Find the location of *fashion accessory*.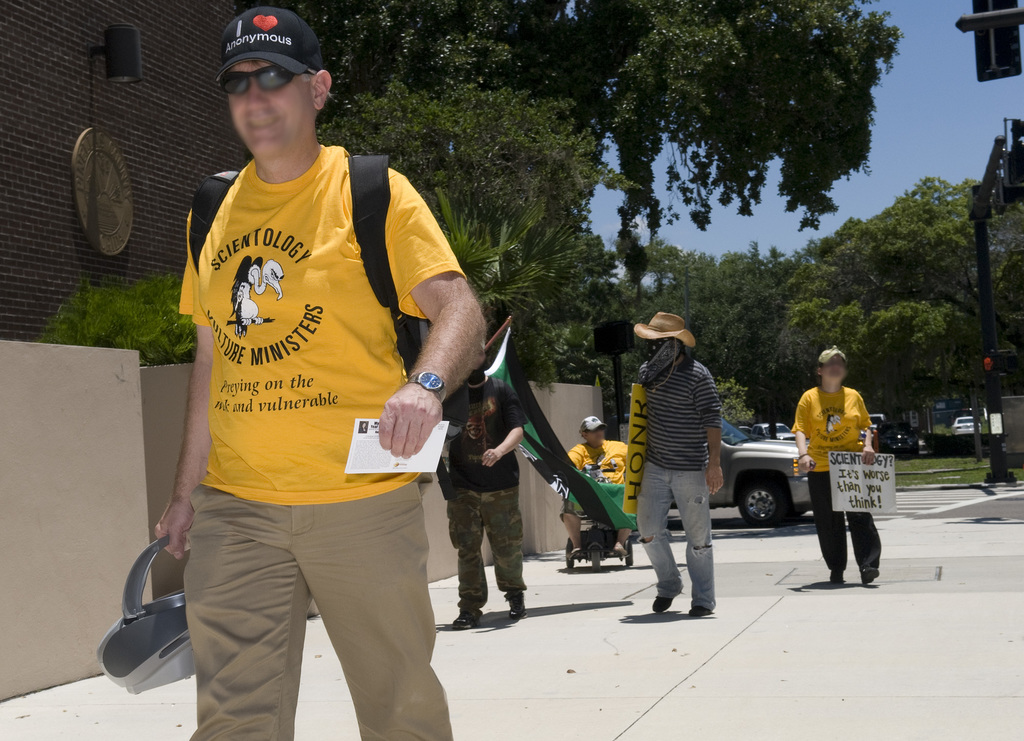
Location: 215/7/323/81.
